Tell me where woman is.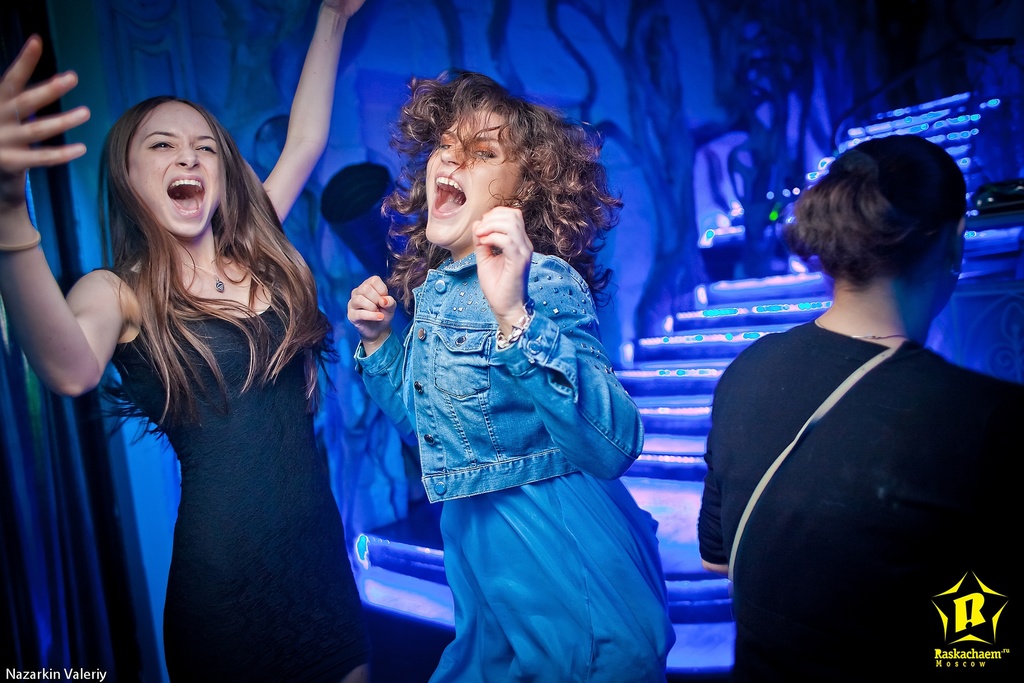
woman is at [361, 88, 673, 681].
